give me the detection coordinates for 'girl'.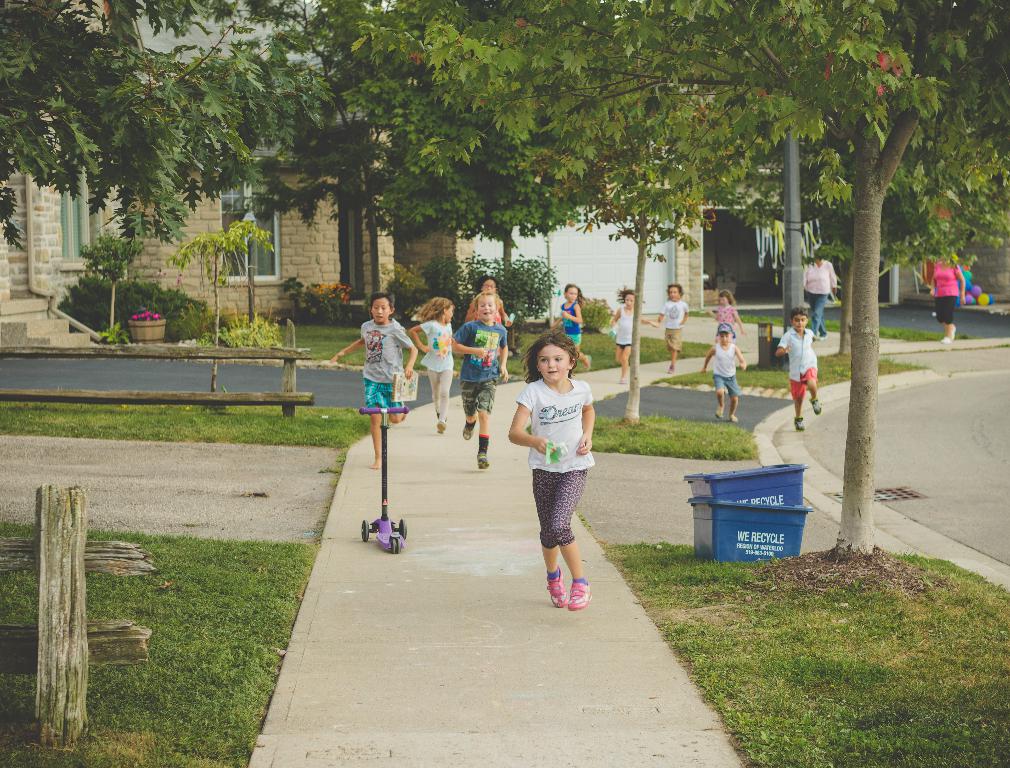
<bbox>699, 319, 749, 423</bbox>.
